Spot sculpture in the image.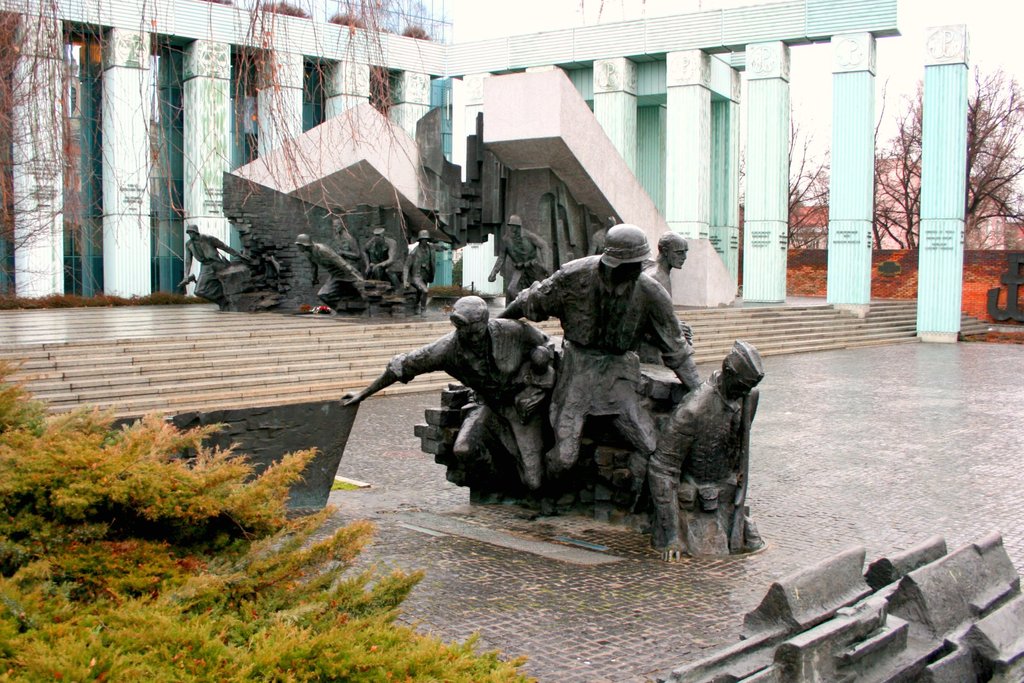
sculpture found at locate(186, 216, 273, 309).
